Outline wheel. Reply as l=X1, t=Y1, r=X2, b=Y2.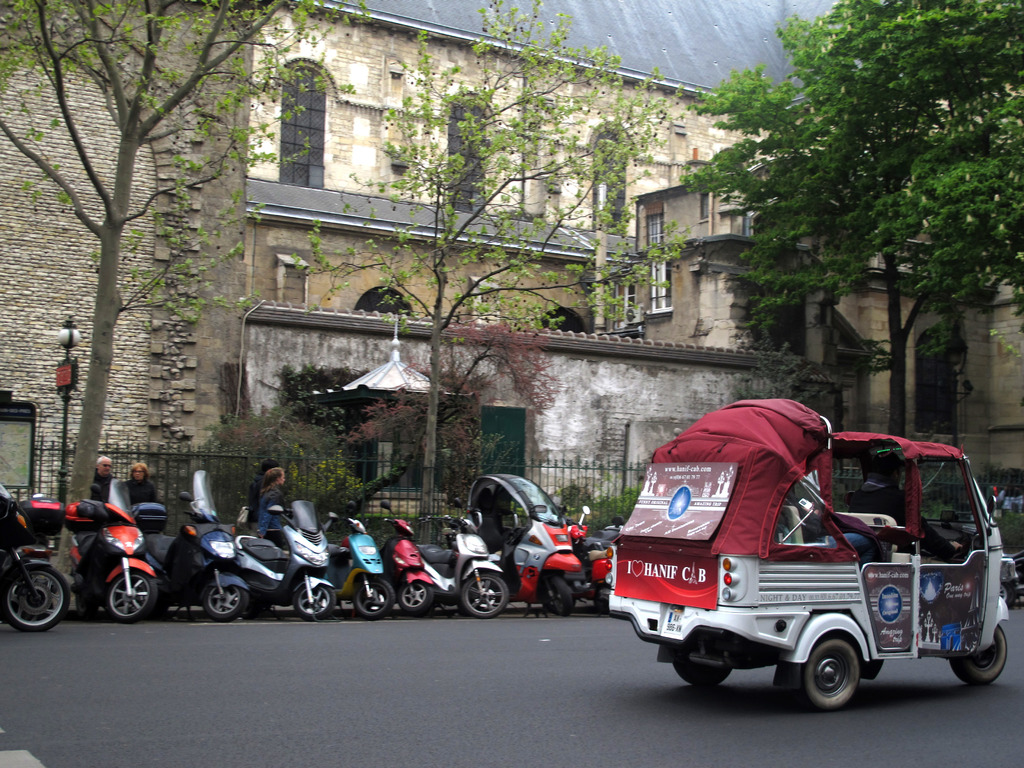
l=670, t=642, r=733, b=688.
